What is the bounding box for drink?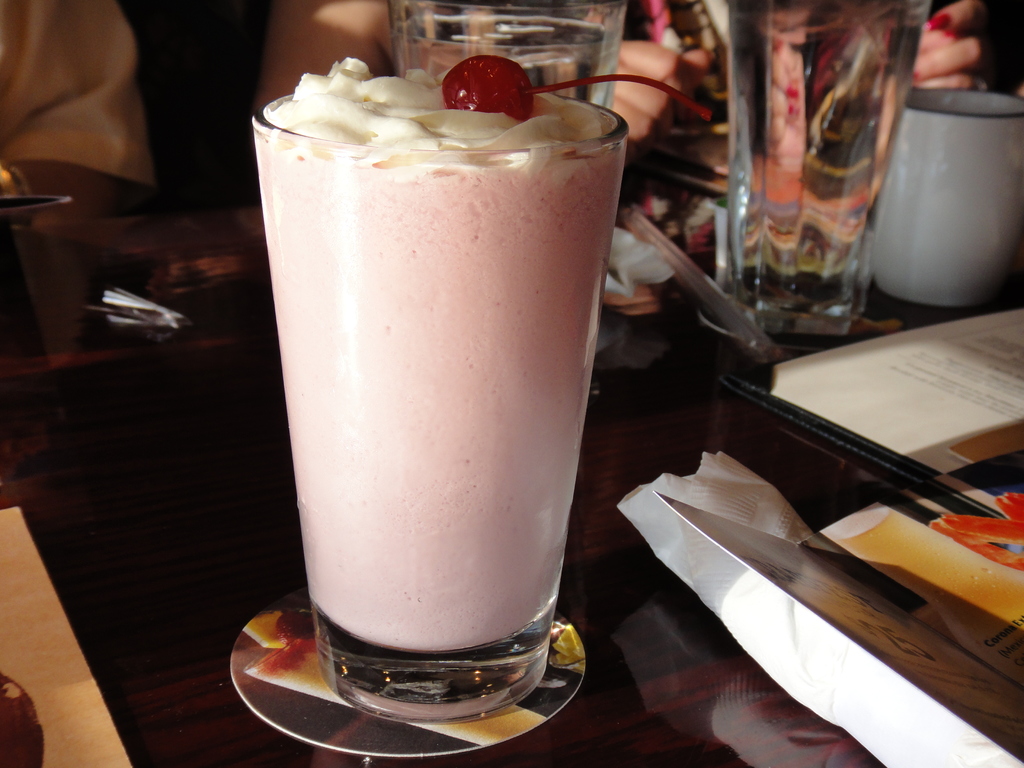
locate(253, 58, 630, 728).
